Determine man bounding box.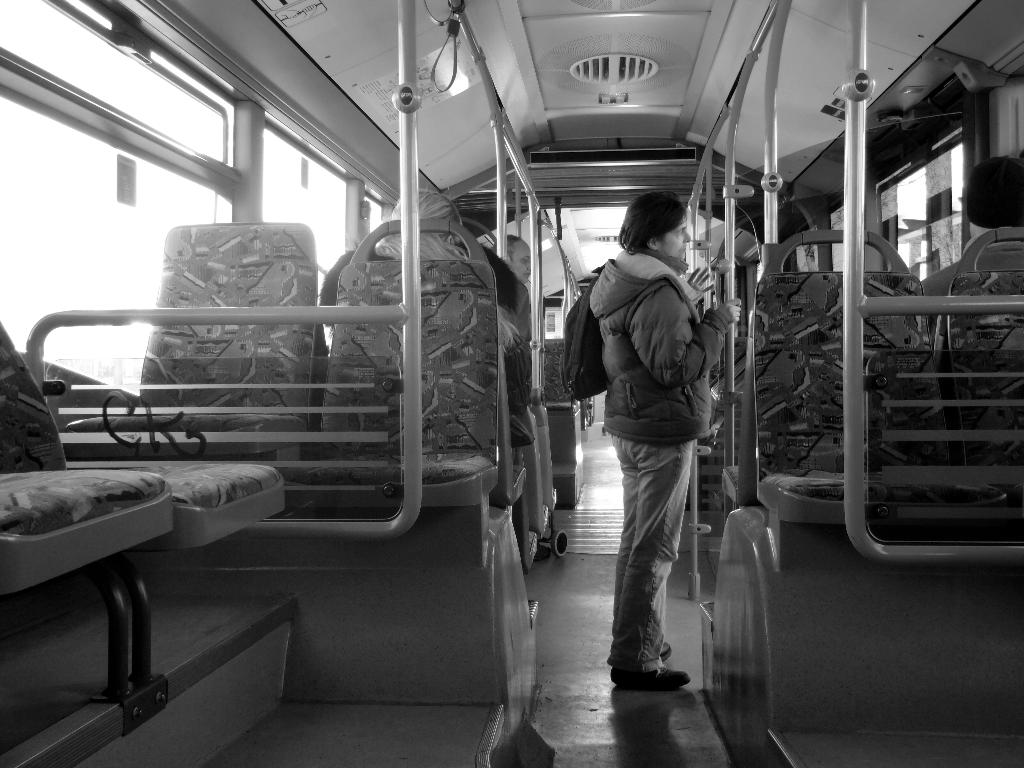
Determined: <region>916, 155, 1023, 346</region>.
